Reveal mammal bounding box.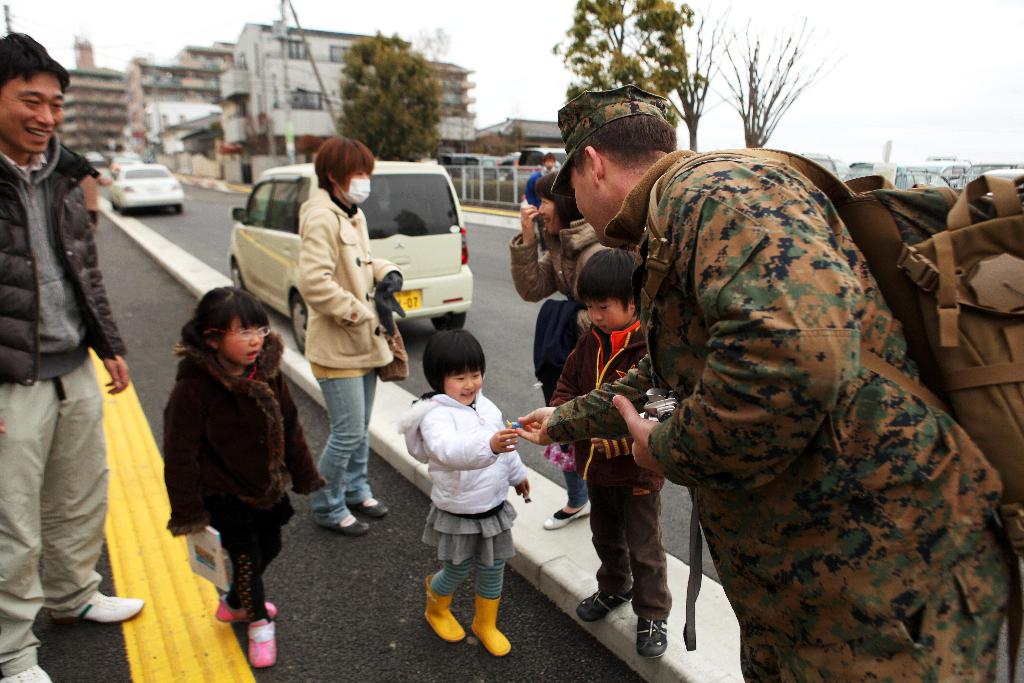
Revealed: [x1=543, y1=152, x2=557, y2=173].
